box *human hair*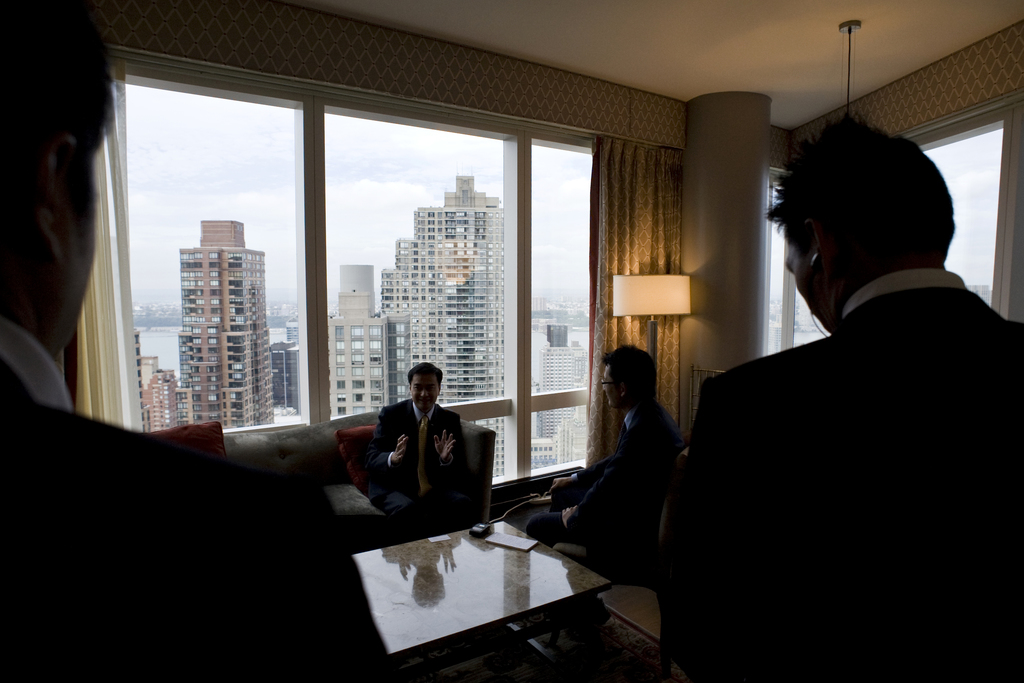
0:0:123:220
